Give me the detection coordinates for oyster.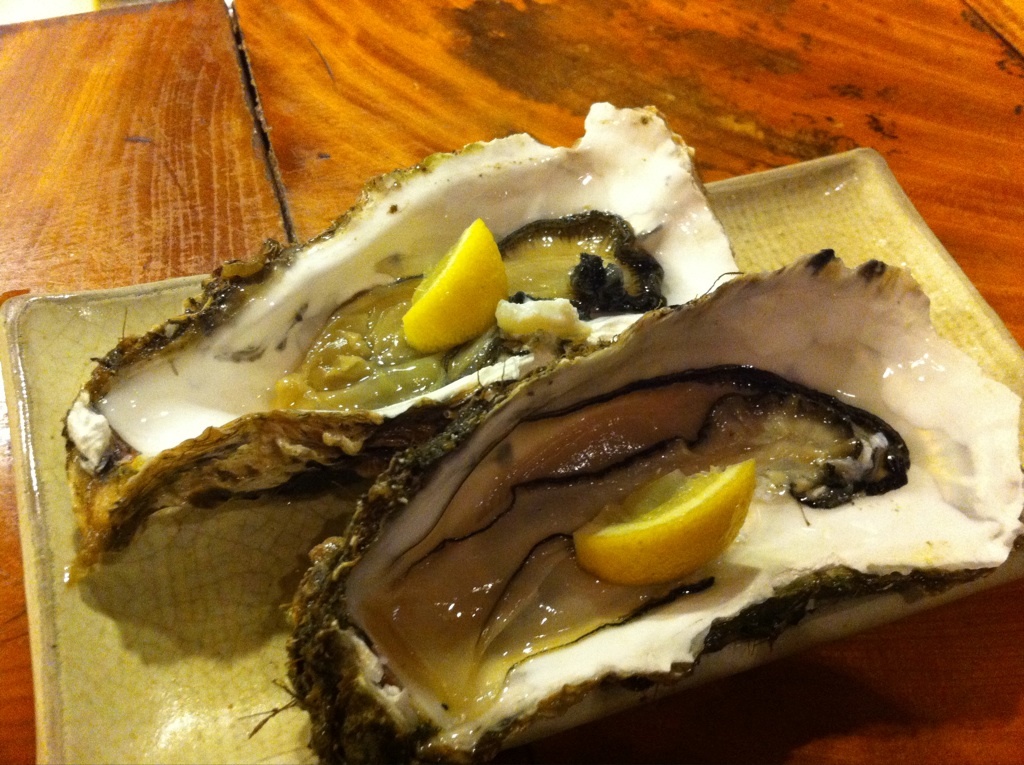
x1=245, y1=243, x2=1023, y2=764.
